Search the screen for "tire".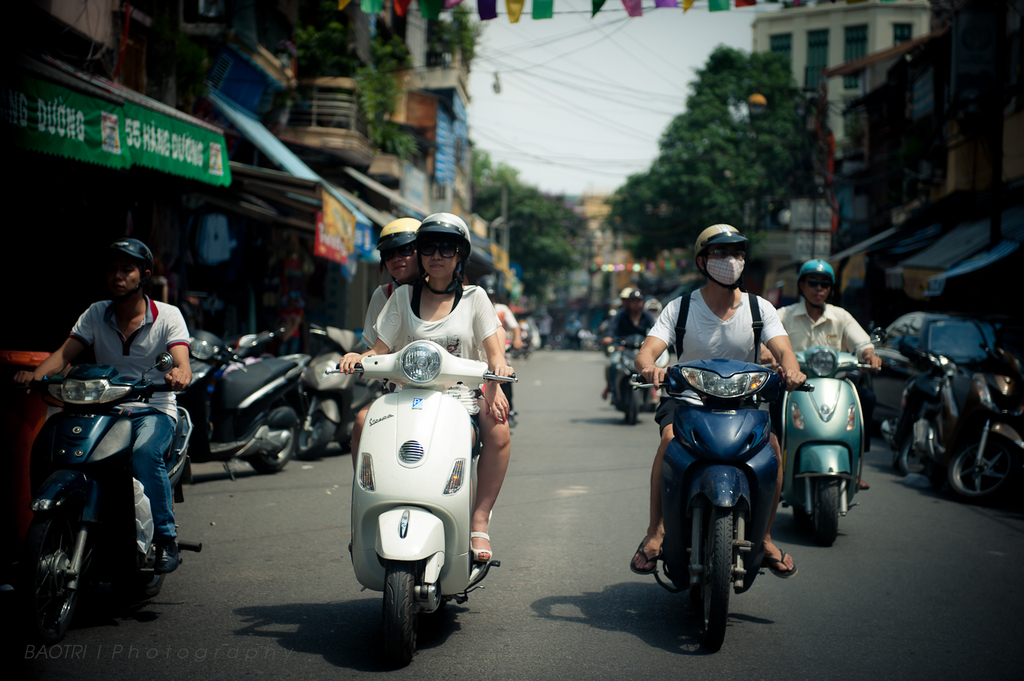
Found at <region>10, 517, 74, 641</region>.
